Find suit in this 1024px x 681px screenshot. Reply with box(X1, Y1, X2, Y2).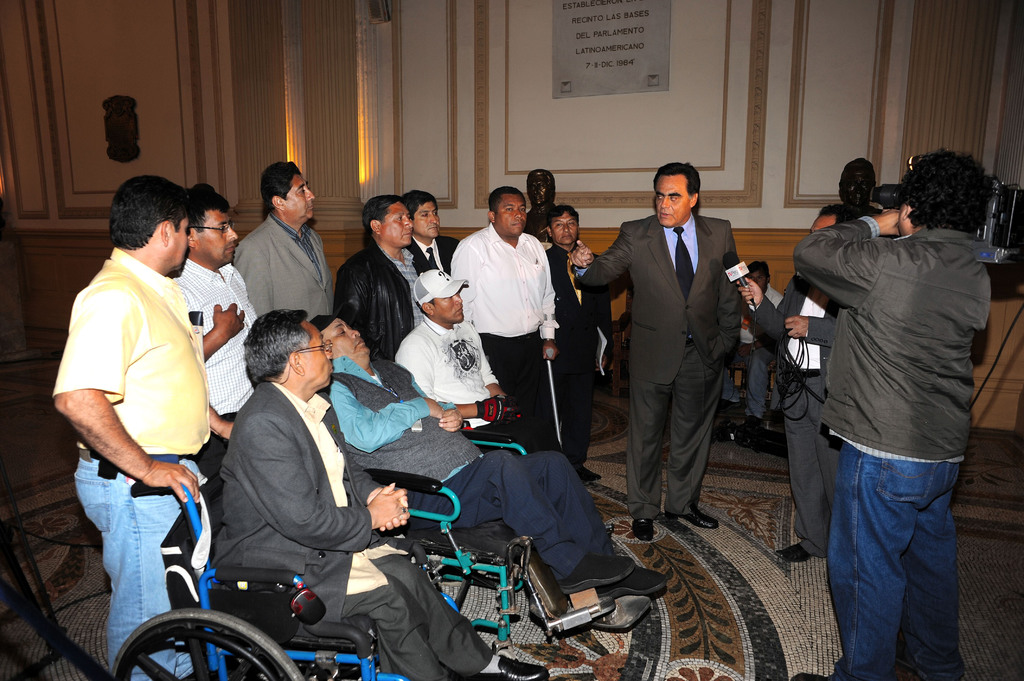
box(404, 235, 459, 276).
